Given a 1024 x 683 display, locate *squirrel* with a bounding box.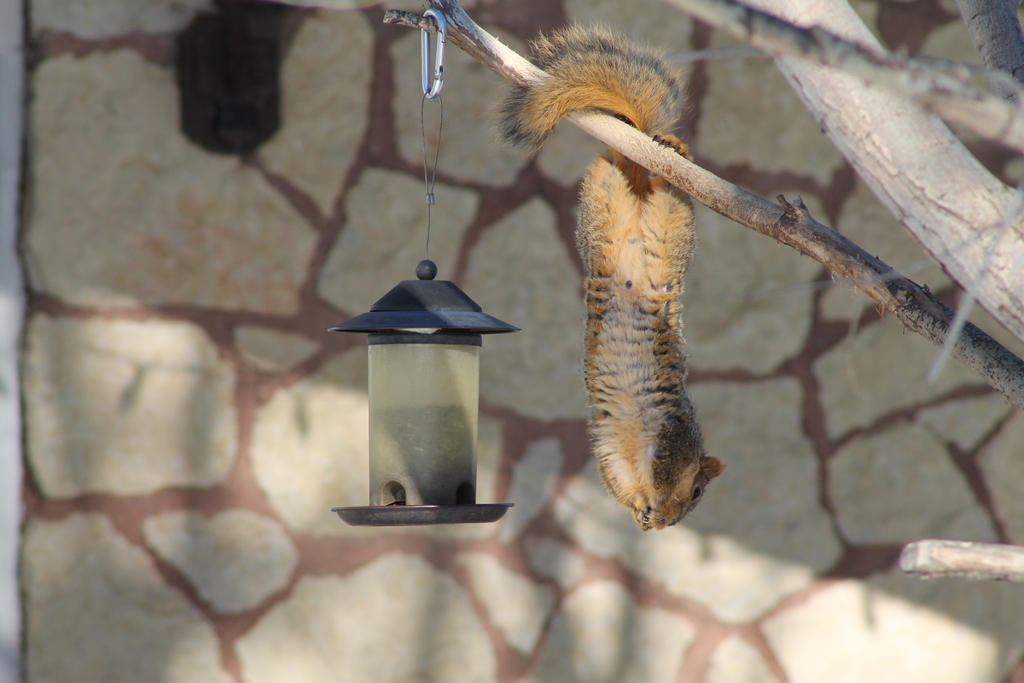
Located: (497,24,725,532).
